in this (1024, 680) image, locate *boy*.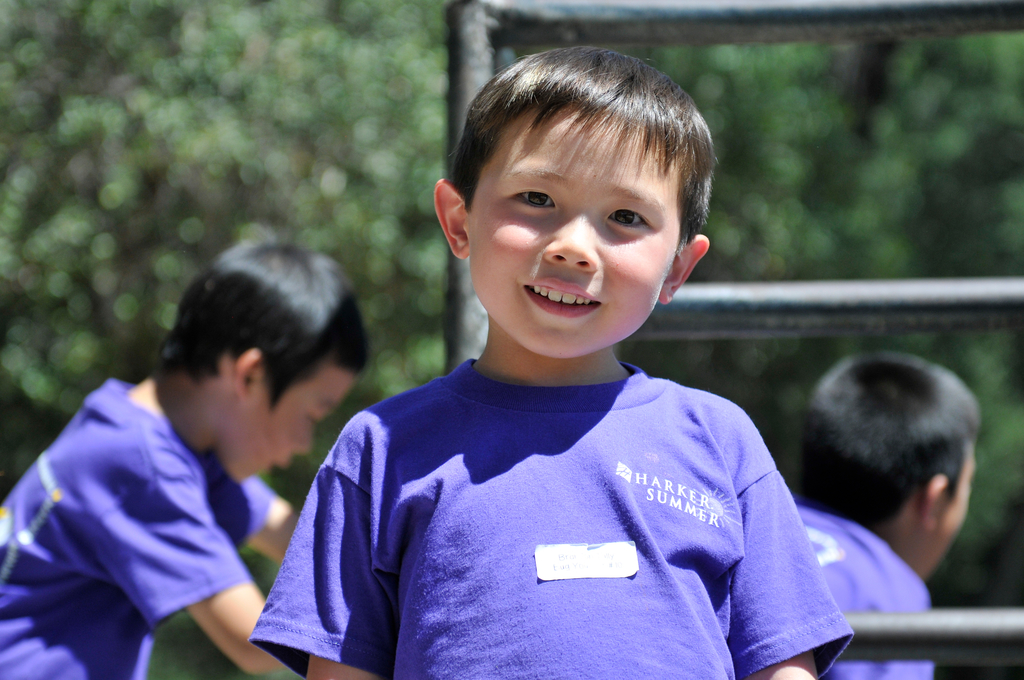
Bounding box: bbox=[0, 225, 365, 679].
